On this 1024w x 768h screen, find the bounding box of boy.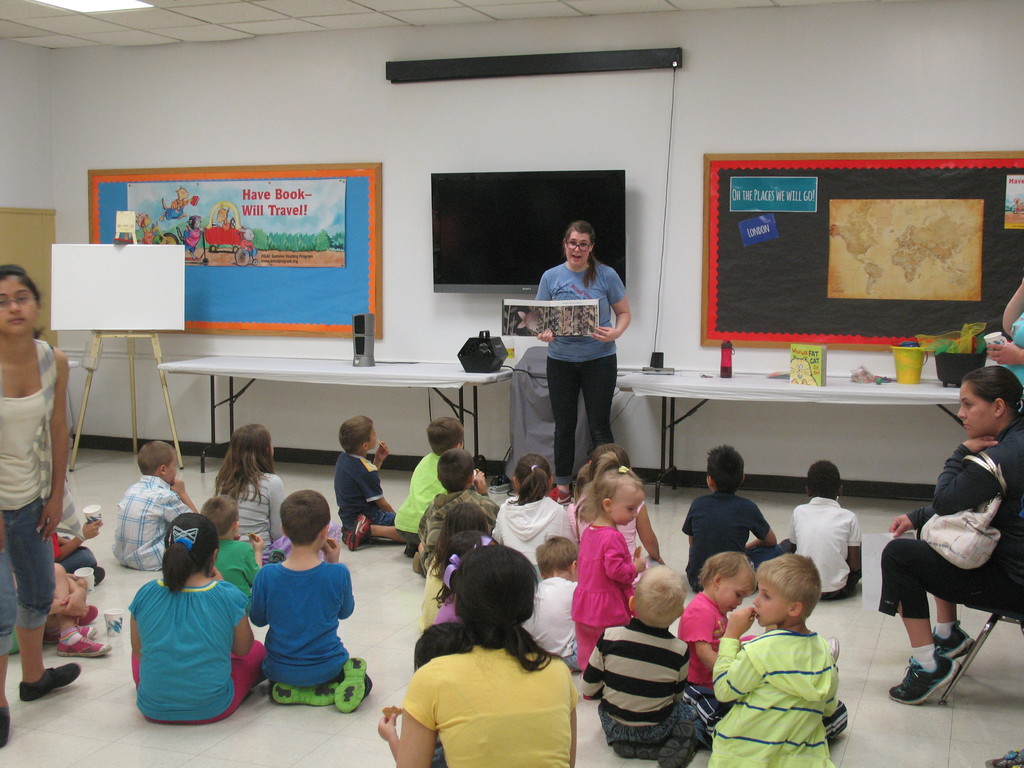
Bounding box: detection(107, 442, 207, 569).
